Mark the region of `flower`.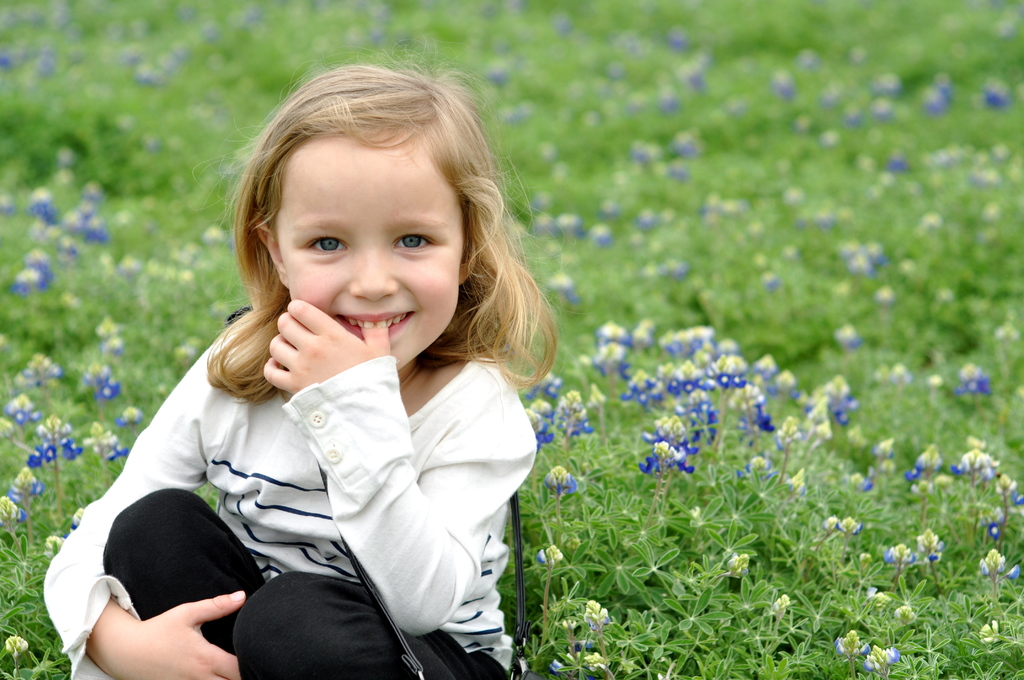
Region: <region>549, 465, 570, 487</region>.
